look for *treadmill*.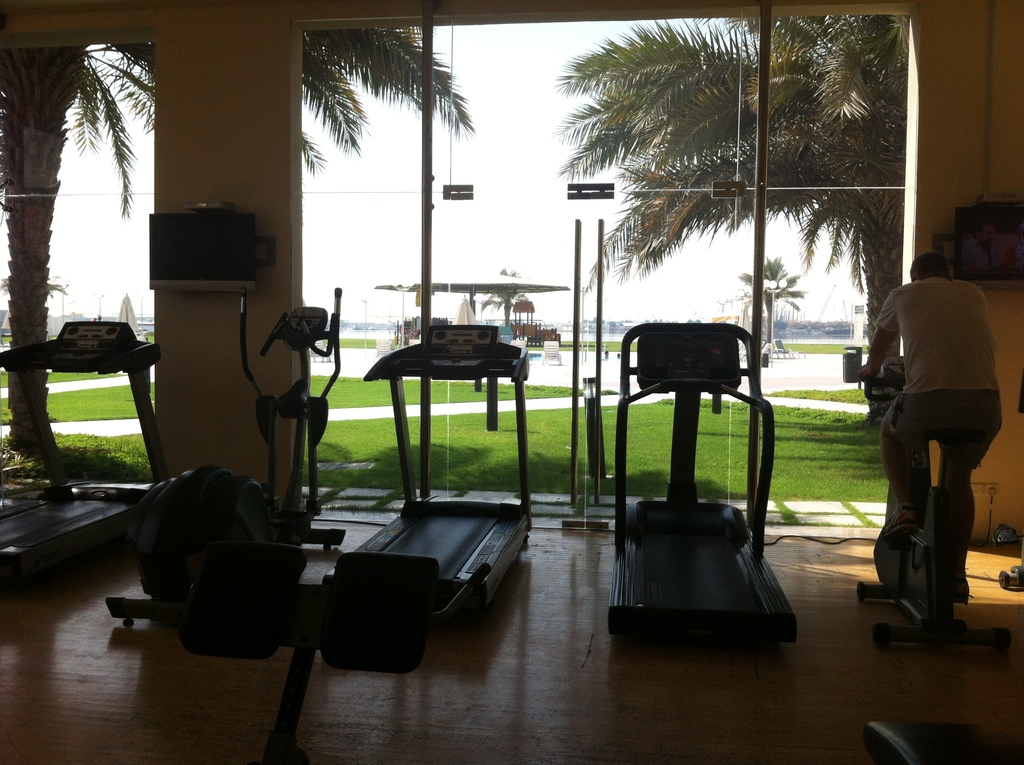
Found: detection(321, 324, 536, 677).
